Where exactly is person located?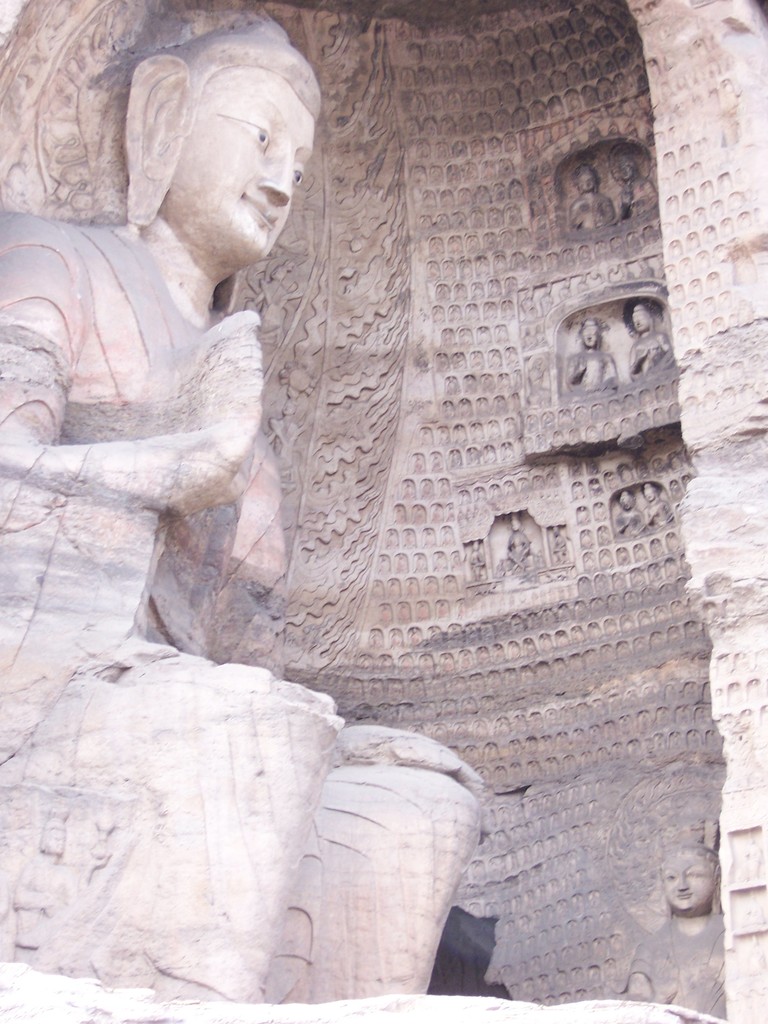
Its bounding box is 612/152/661/223.
